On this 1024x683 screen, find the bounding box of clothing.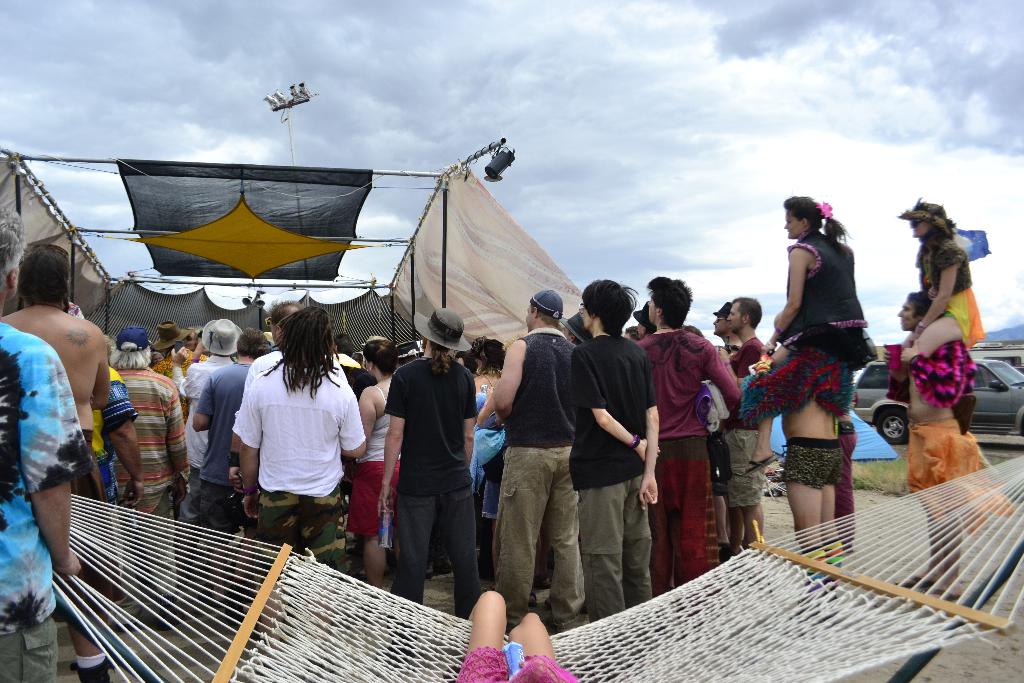
Bounding box: <box>918,235,986,346</box>.
